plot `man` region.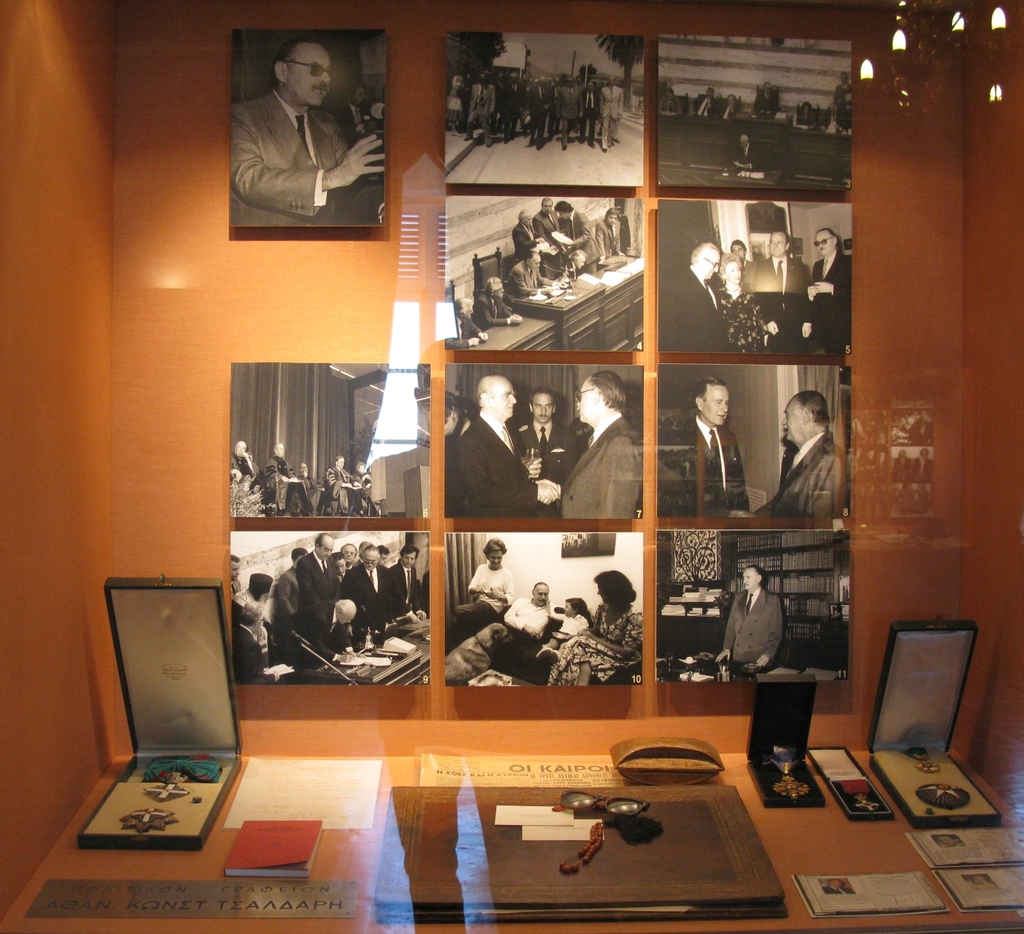
Plotted at bbox=(301, 533, 345, 598).
